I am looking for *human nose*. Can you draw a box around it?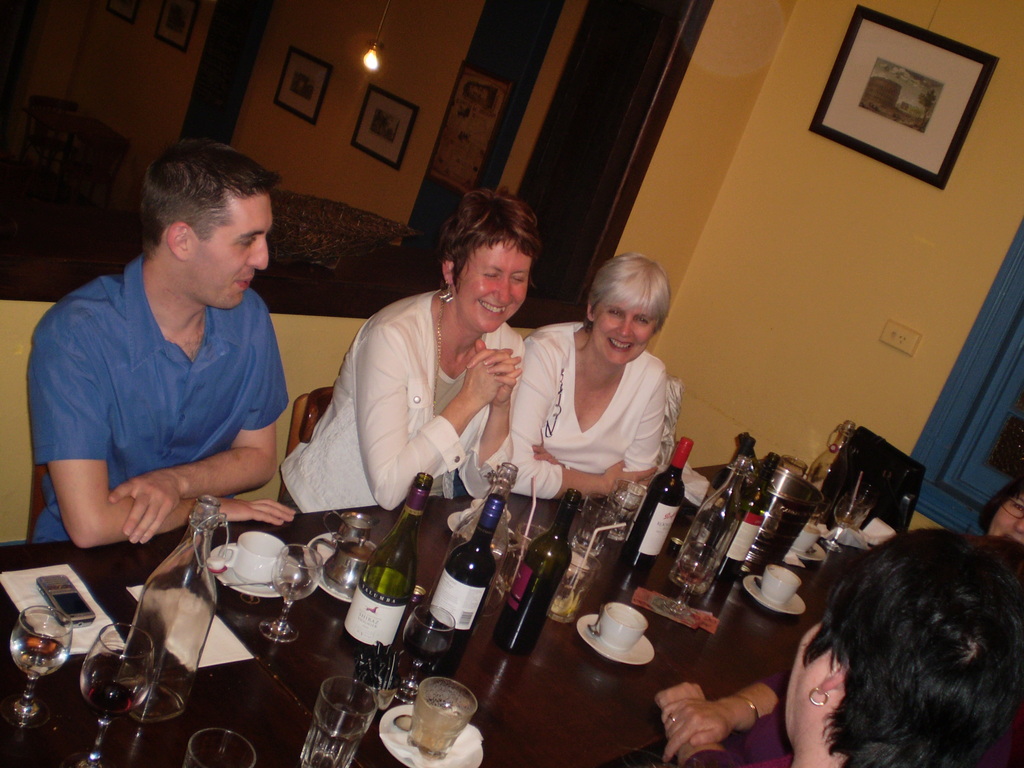
Sure, the bounding box is (x1=1015, y1=519, x2=1023, y2=533).
